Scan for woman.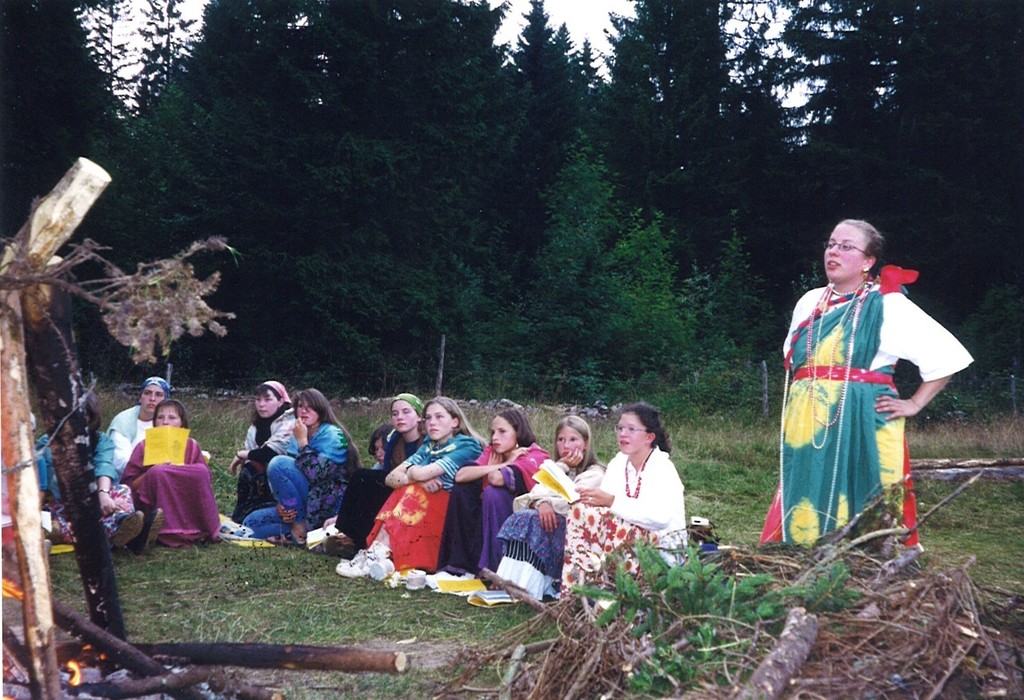
Scan result: bbox=(221, 378, 314, 524).
